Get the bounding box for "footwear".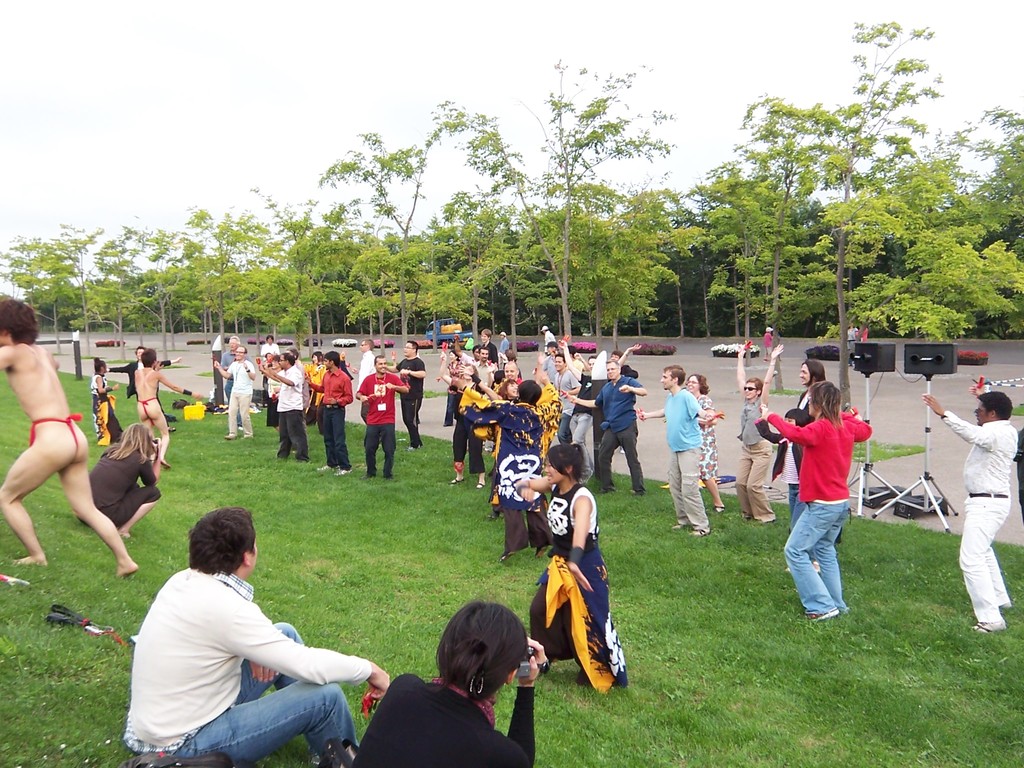
[694,524,714,540].
